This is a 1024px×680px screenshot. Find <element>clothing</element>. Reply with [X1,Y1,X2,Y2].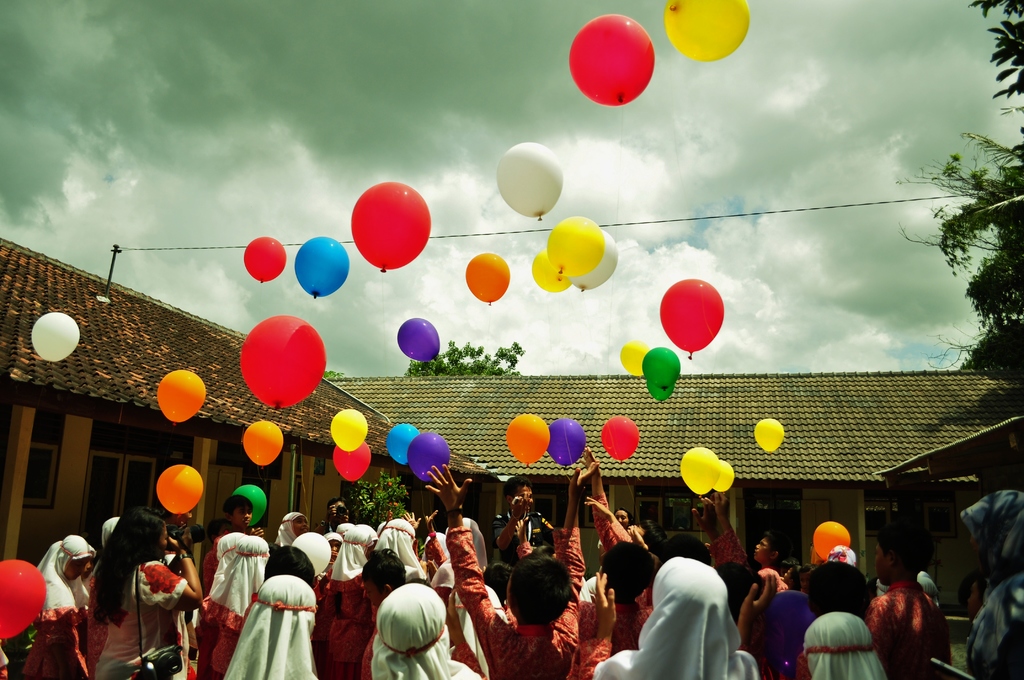
[965,494,1023,679].
